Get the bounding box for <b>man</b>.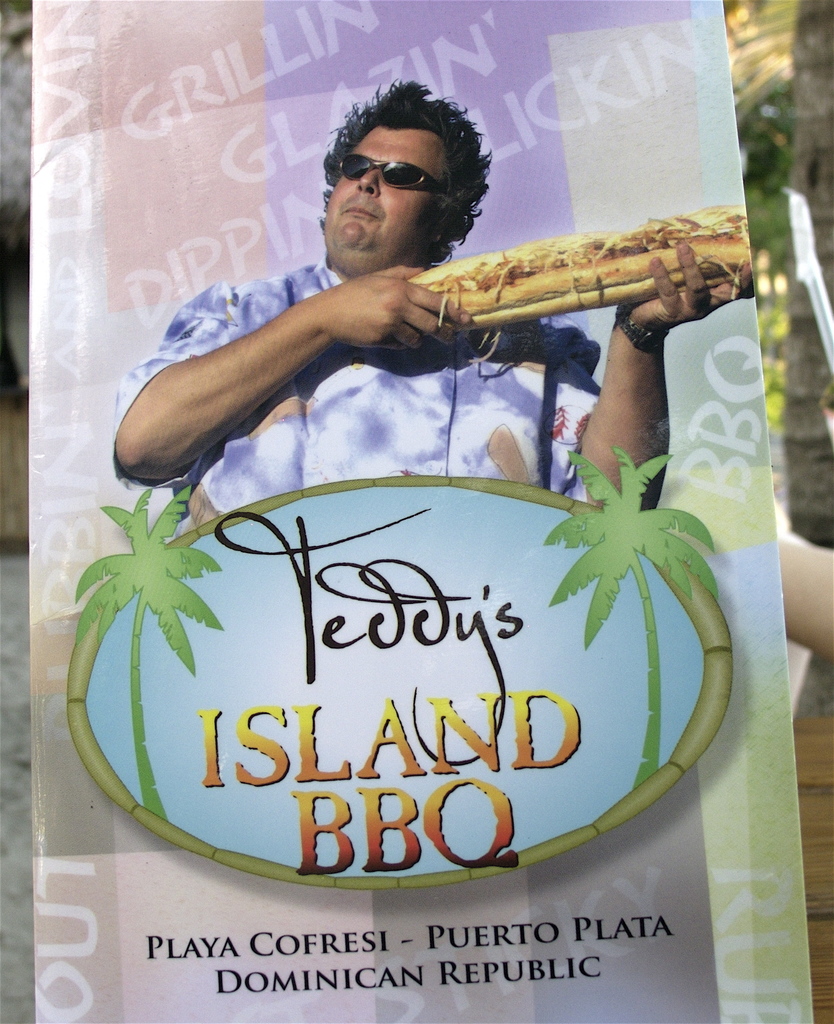
(102, 67, 751, 531).
